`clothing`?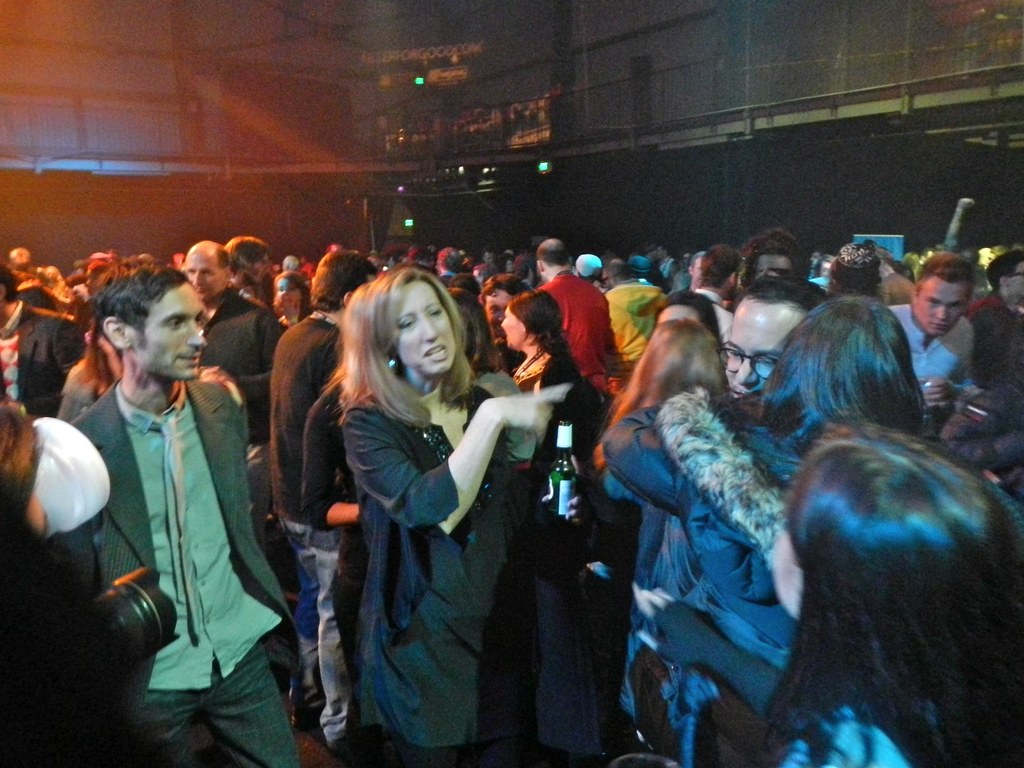
box(785, 705, 918, 767)
